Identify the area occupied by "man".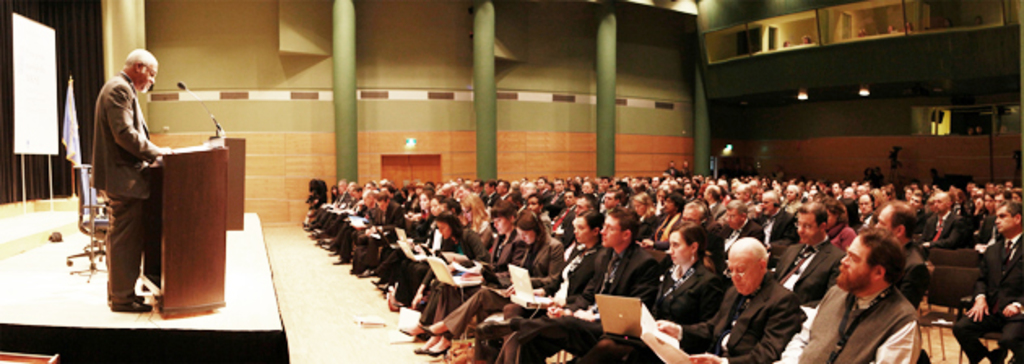
Area: 491 177 512 208.
